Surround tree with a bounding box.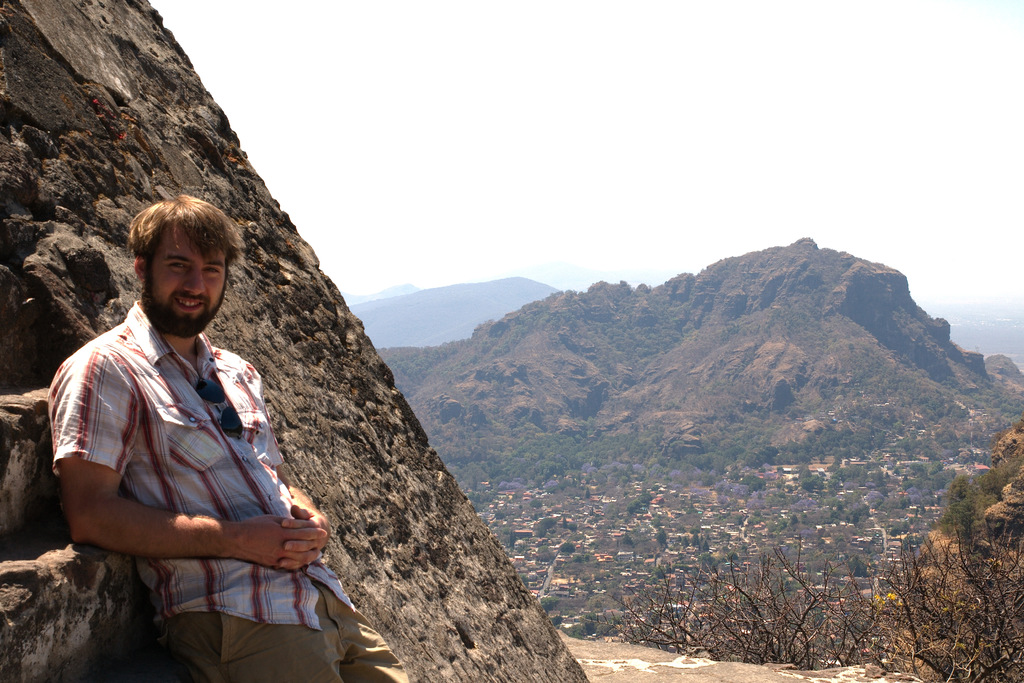
[790,512,800,525].
